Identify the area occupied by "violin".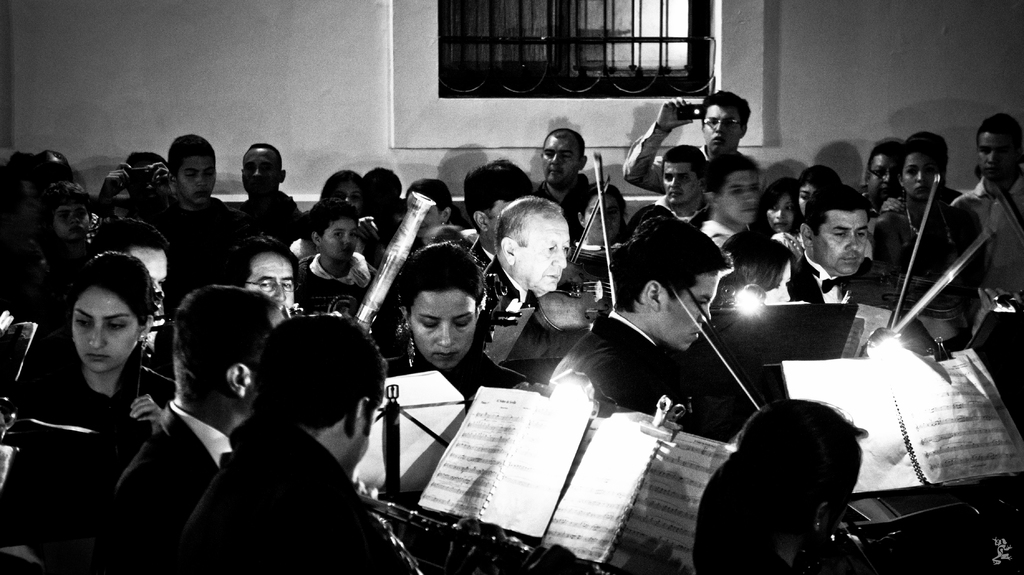
Area: 874/227/996/344.
